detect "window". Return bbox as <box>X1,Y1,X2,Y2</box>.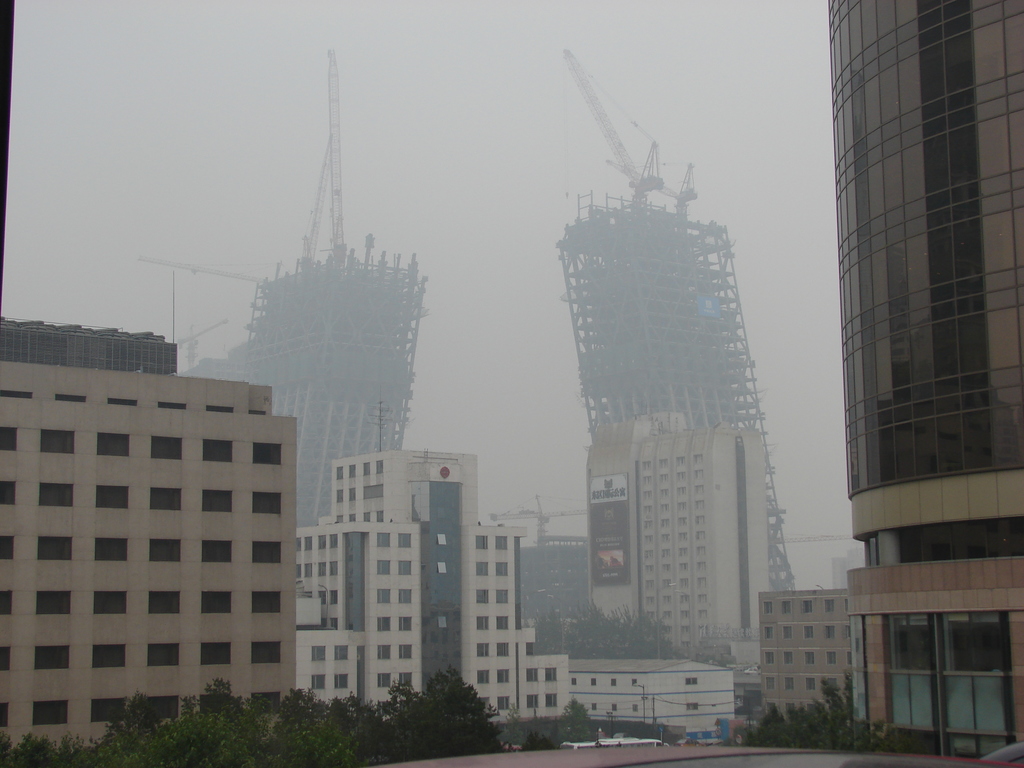
<box>305,589,314,598</box>.
